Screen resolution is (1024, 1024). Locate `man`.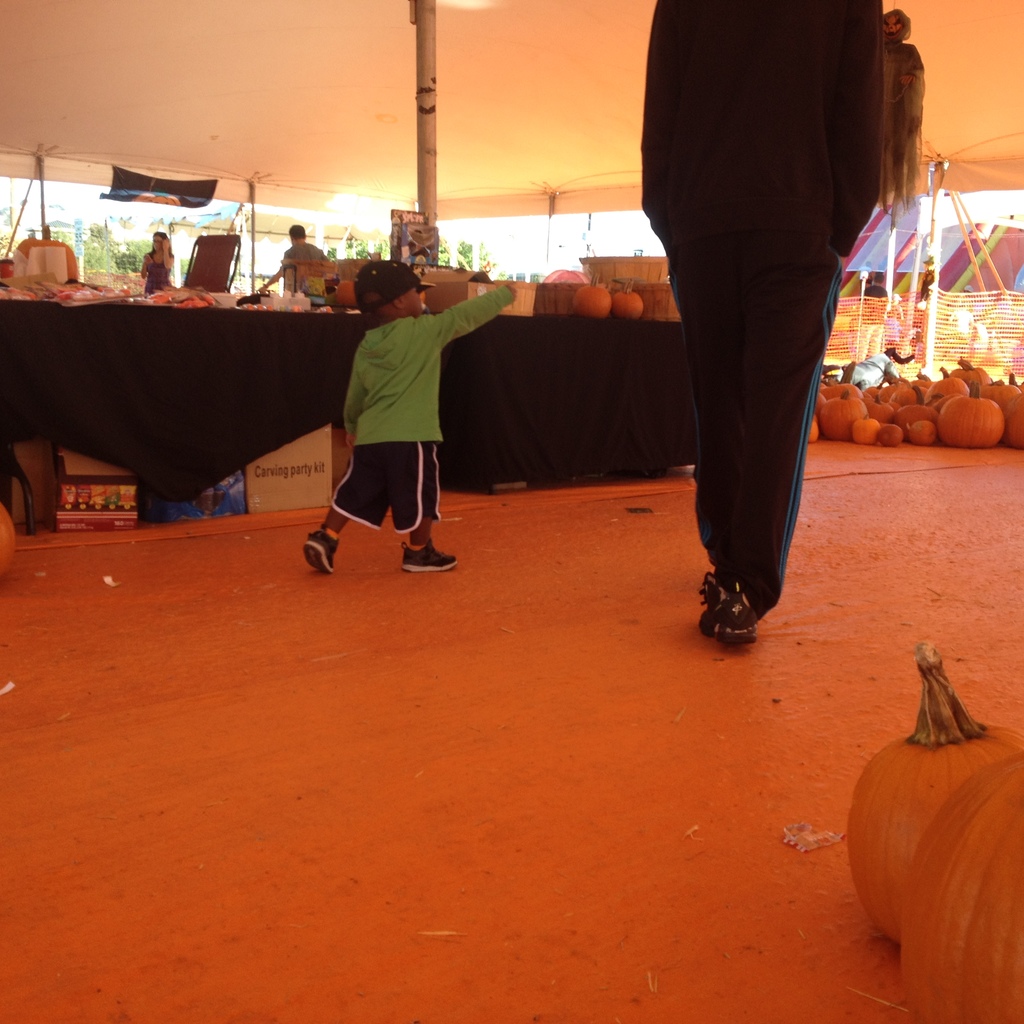
region(249, 219, 337, 305).
